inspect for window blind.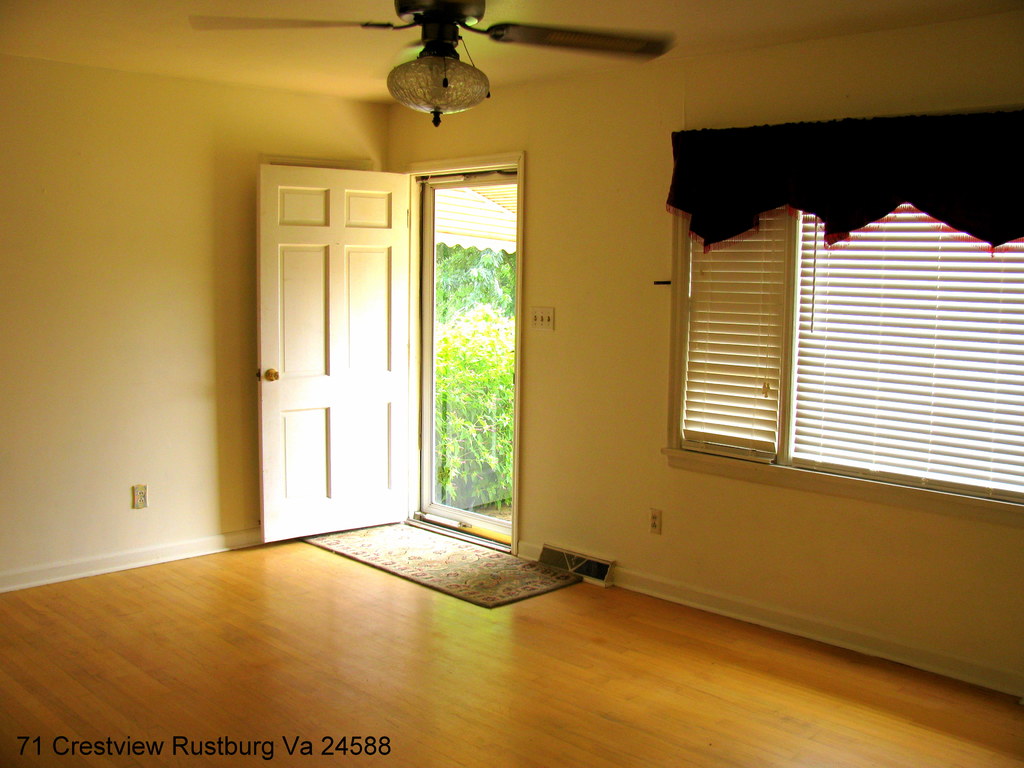
Inspection: BBox(678, 108, 1023, 506).
